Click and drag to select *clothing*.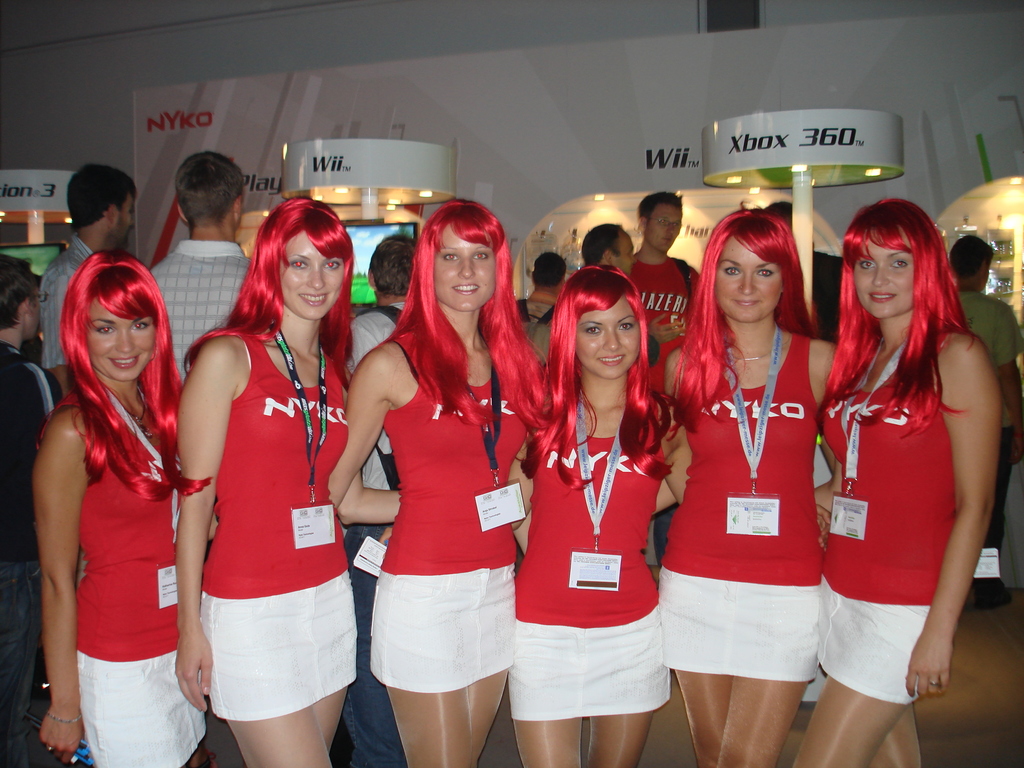
Selection: 657 328 824 680.
